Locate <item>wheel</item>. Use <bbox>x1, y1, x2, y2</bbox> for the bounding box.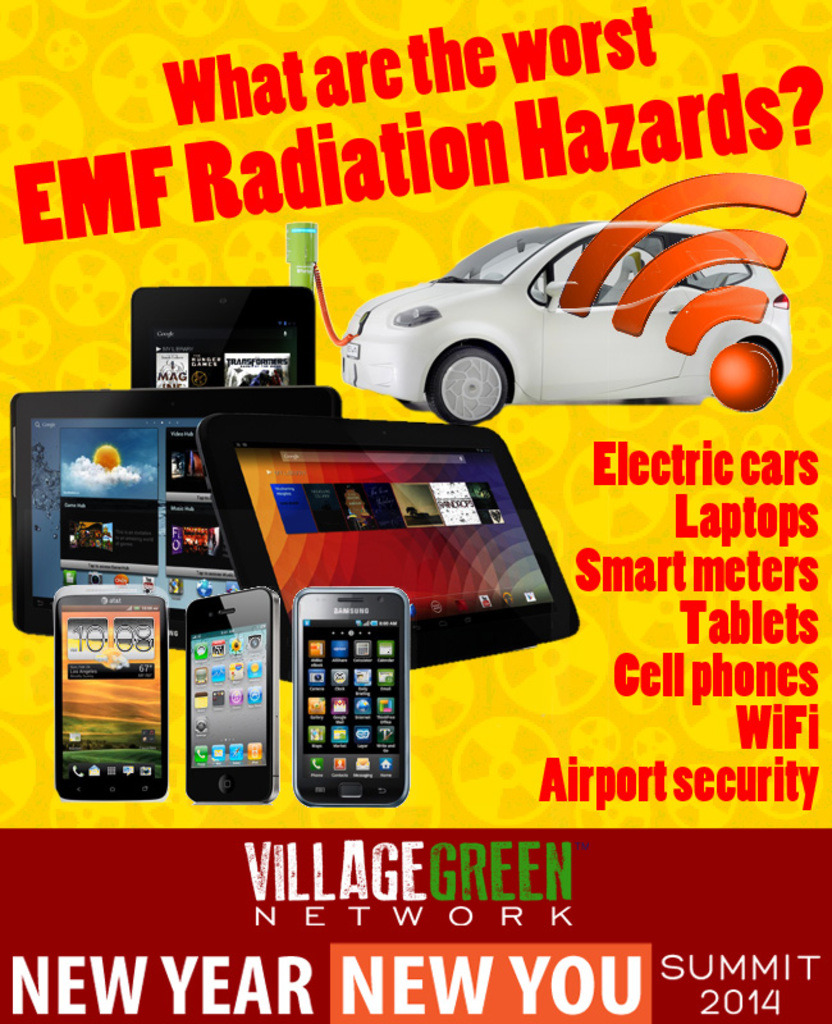
<bbox>421, 343, 520, 431</bbox>.
